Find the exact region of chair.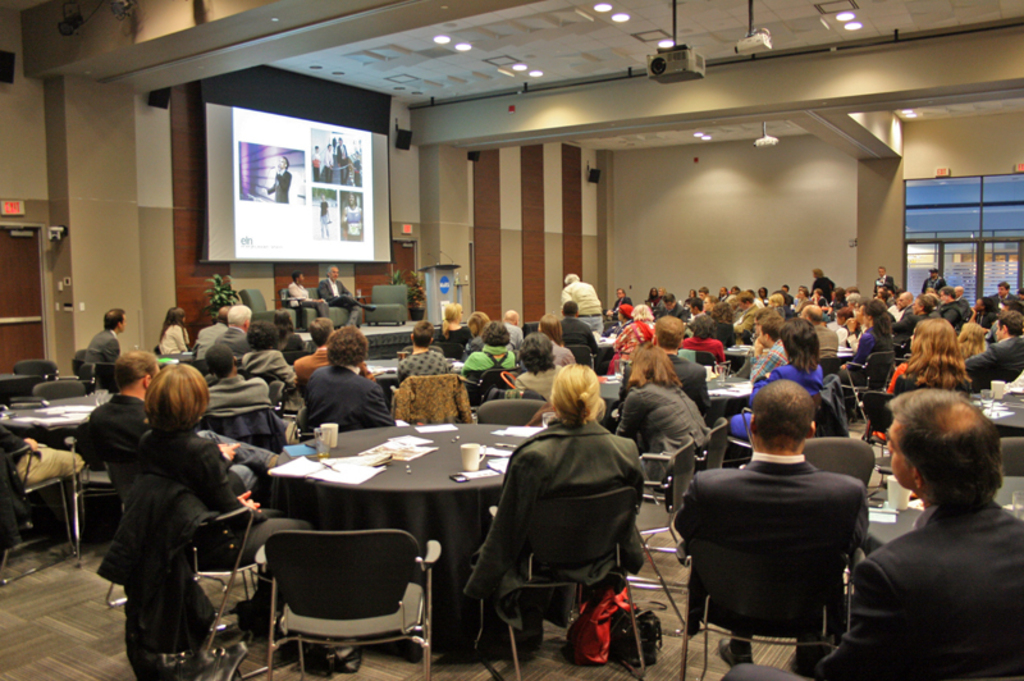
Exact region: (x1=864, y1=387, x2=896, y2=488).
